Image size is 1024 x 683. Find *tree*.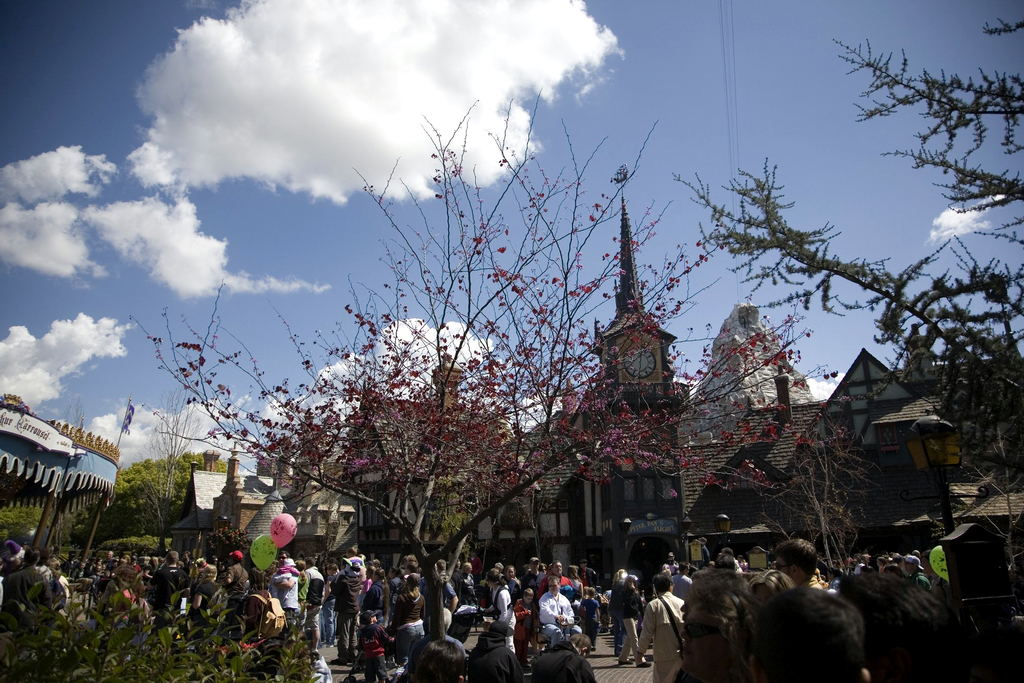
region(109, 454, 232, 561).
